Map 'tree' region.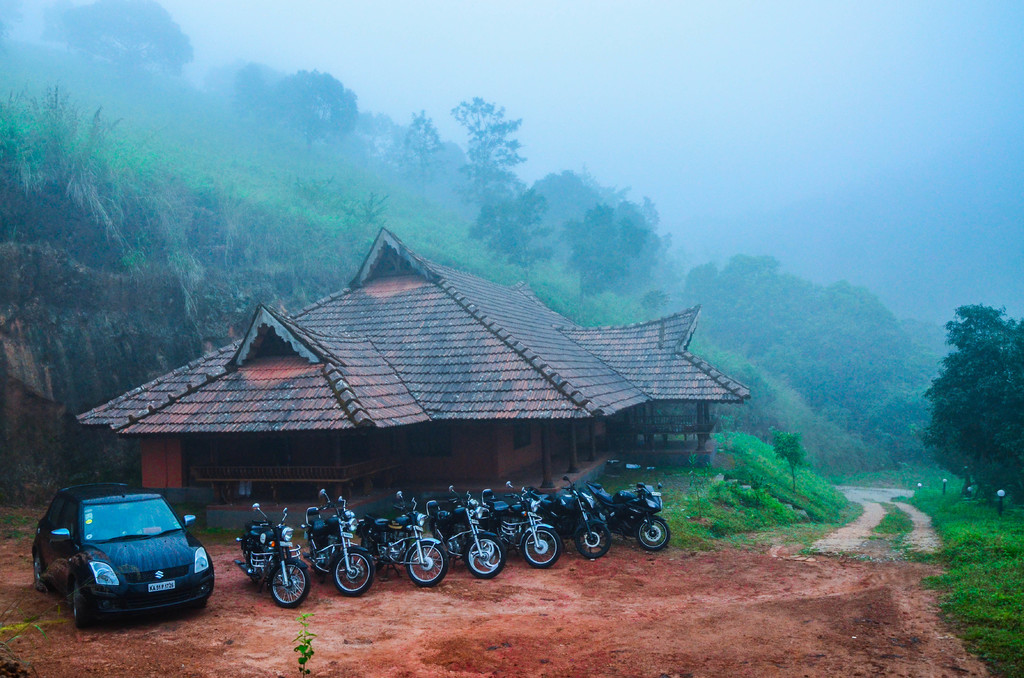
Mapped to 924 280 1019 517.
